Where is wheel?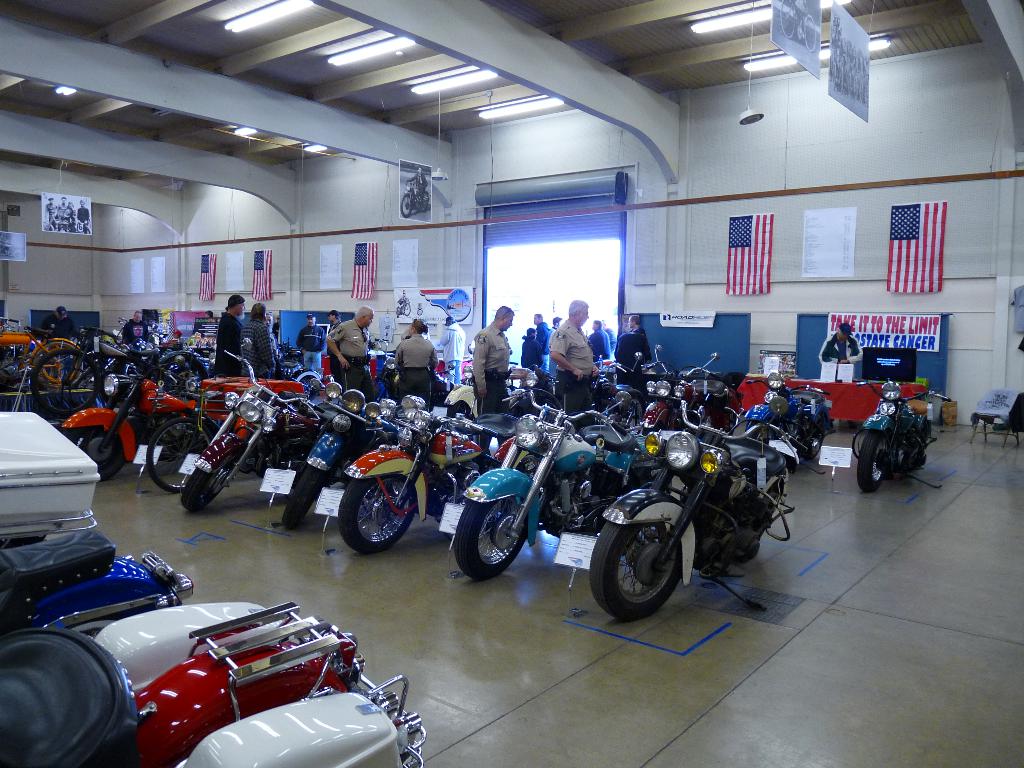
x1=445 y1=401 x2=472 y2=418.
